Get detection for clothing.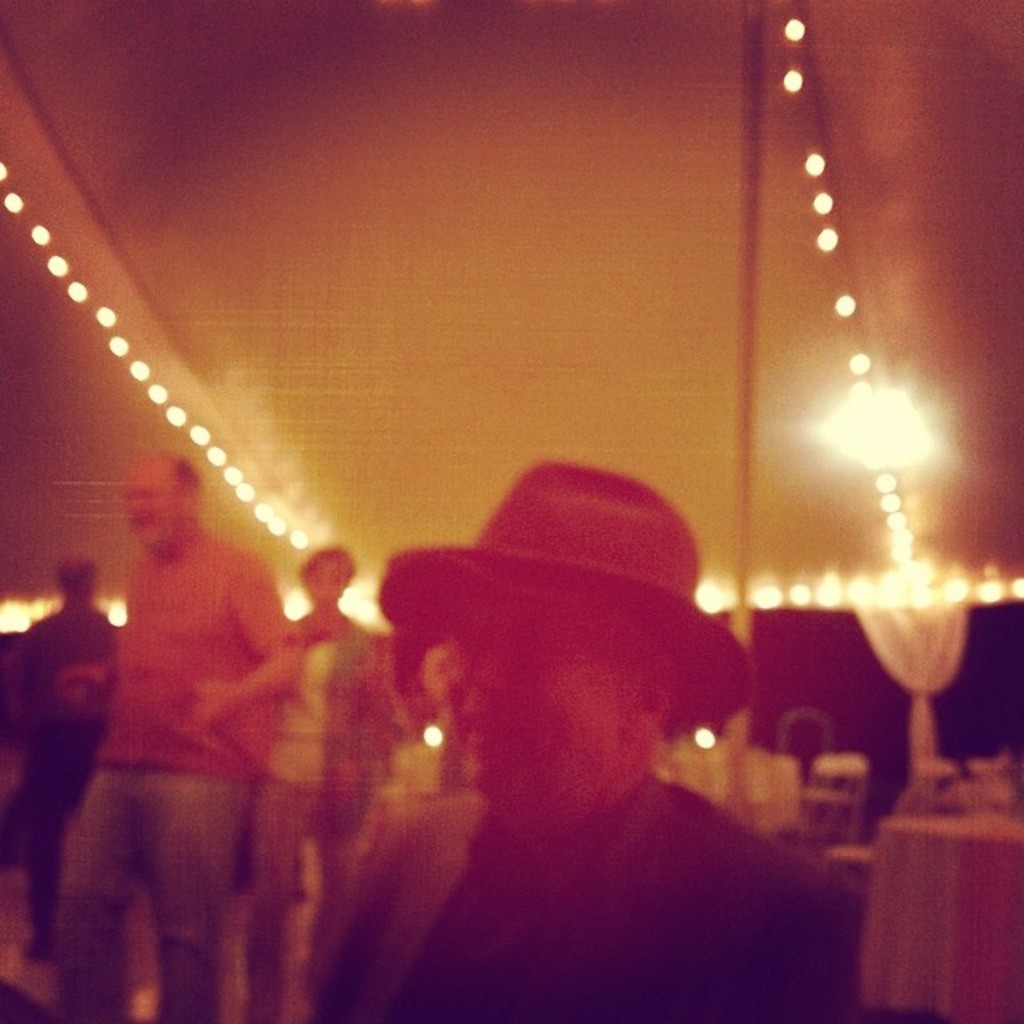
Detection: crop(3, 598, 109, 944).
